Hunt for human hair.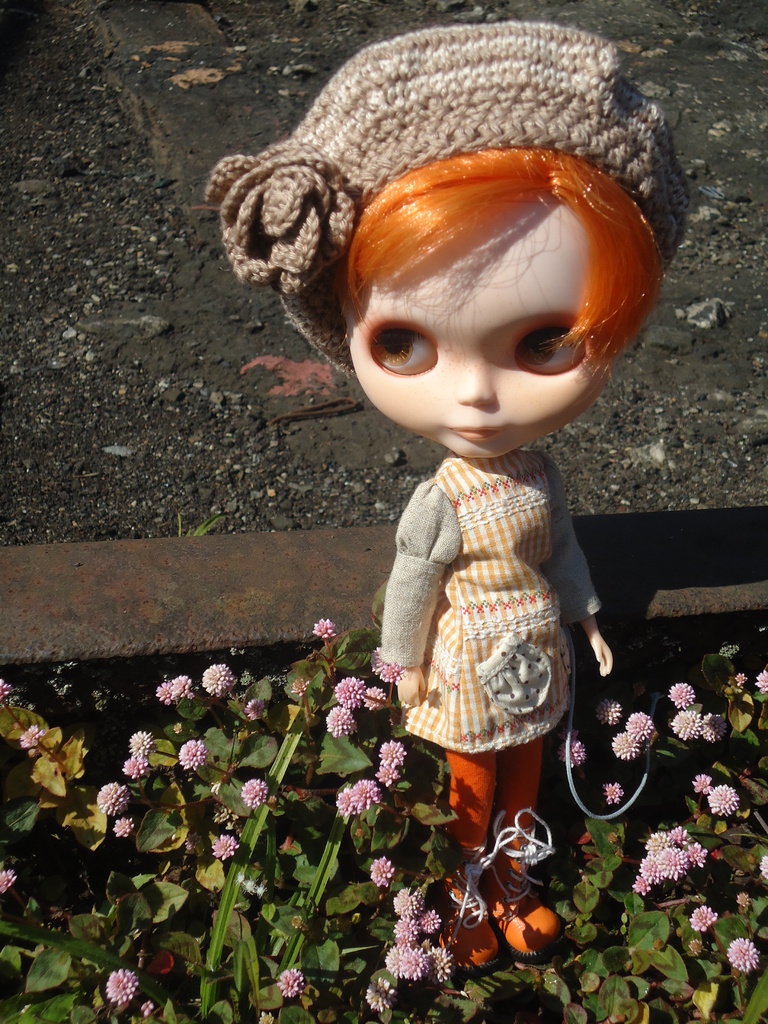
Hunted down at 338/132/646/397.
